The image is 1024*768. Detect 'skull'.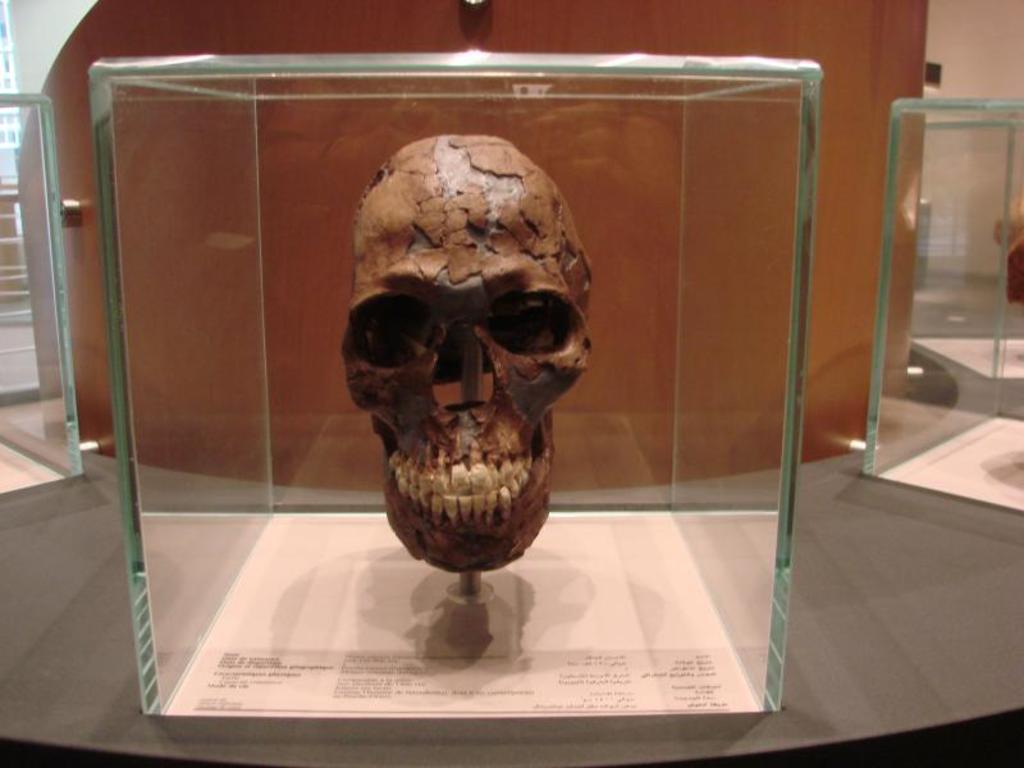
Detection: bbox=[340, 138, 593, 573].
